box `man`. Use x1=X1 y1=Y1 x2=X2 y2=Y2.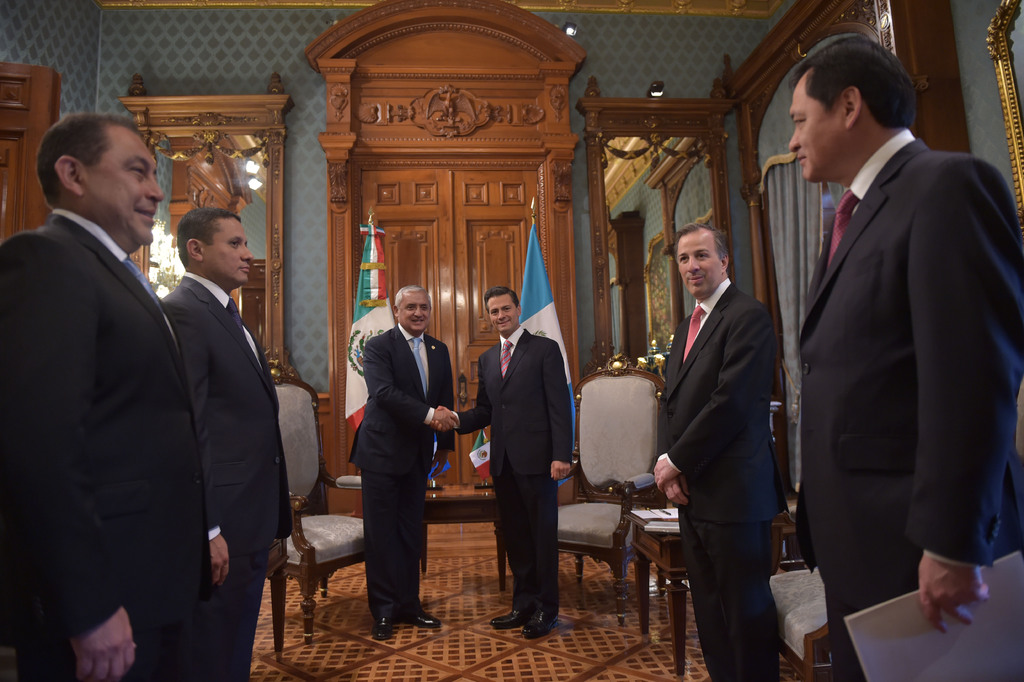
x1=0 y1=109 x2=223 y2=681.
